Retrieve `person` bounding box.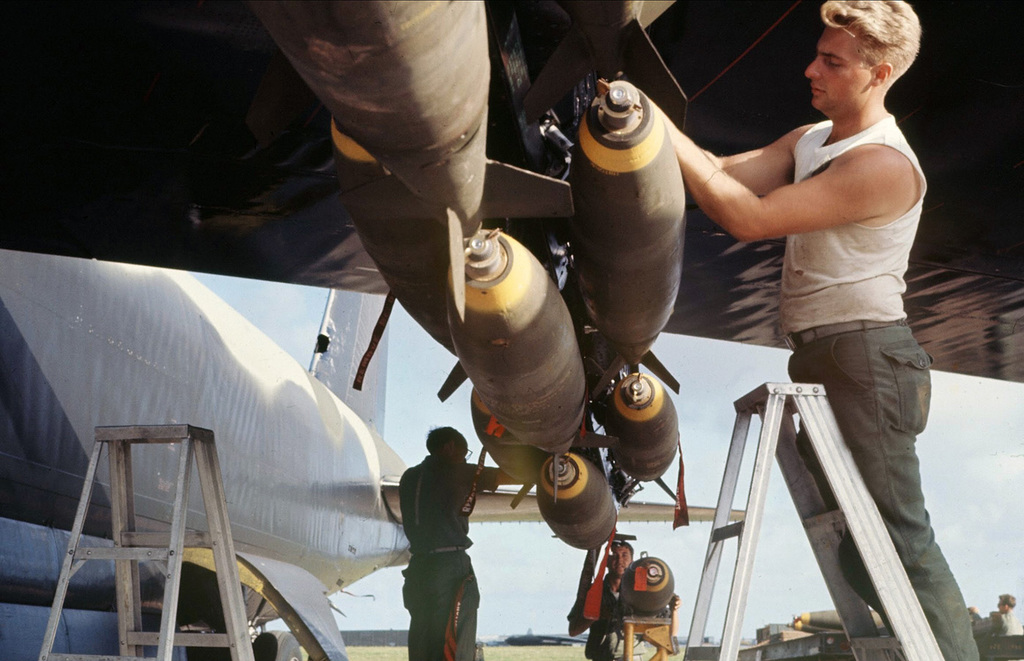
Bounding box: (604,0,979,660).
